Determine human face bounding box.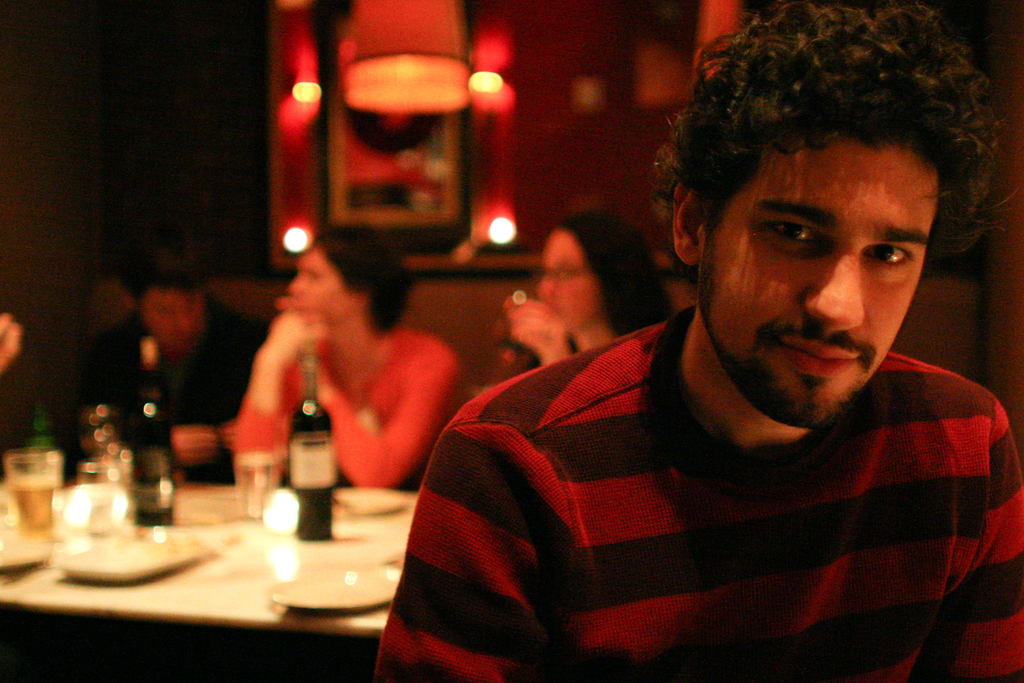
Determined: locate(285, 238, 347, 335).
